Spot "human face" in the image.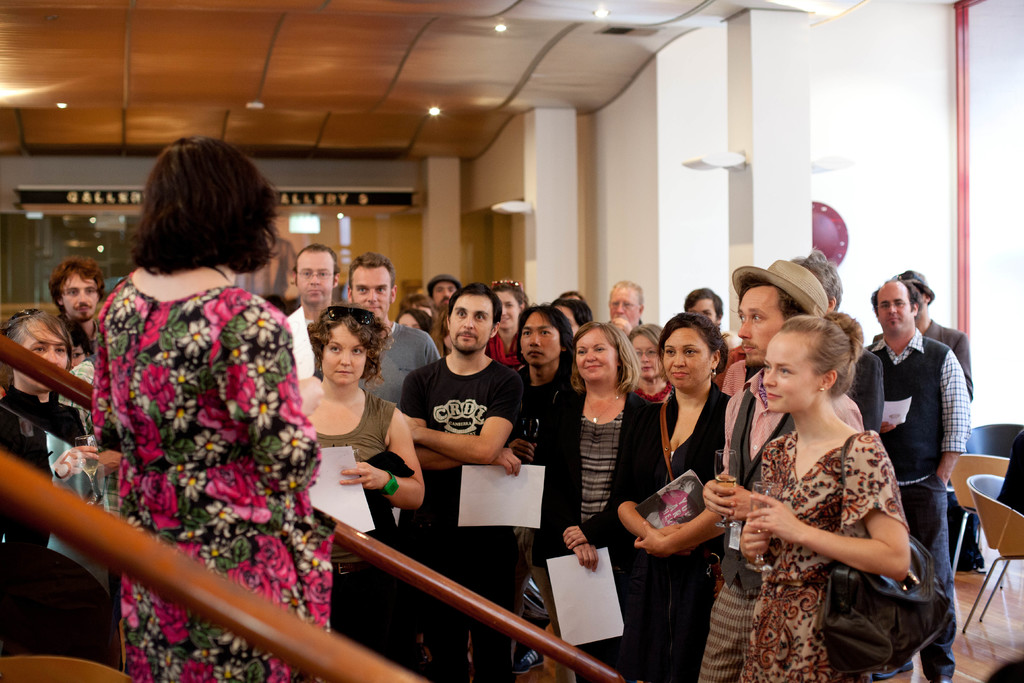
"human face" found at bbox=(15, 324, 69, 389).
